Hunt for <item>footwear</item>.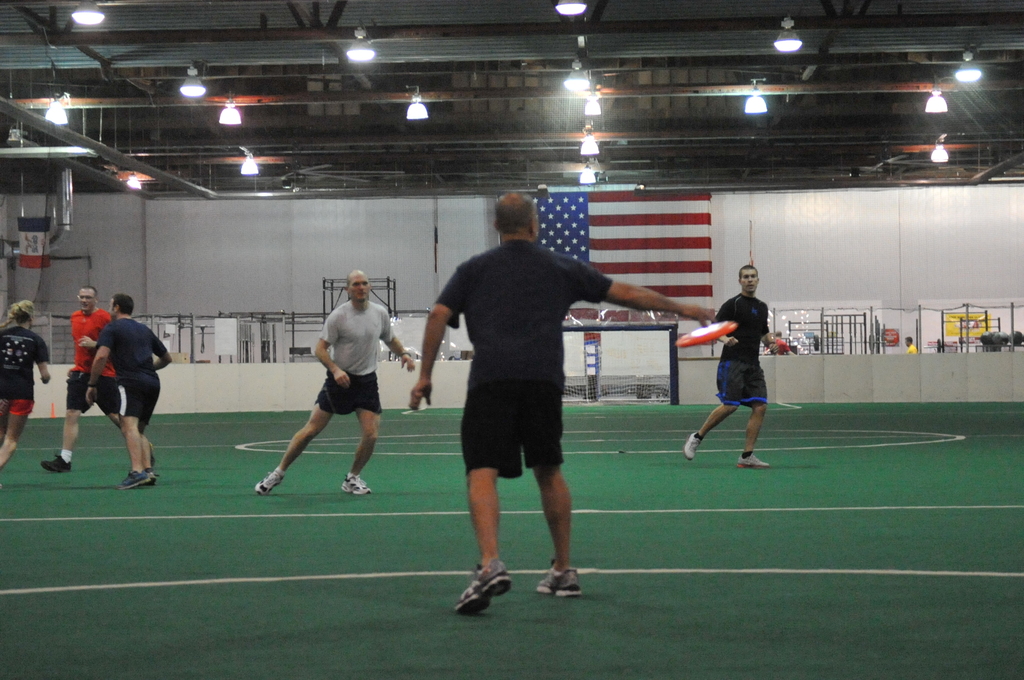
Hunted down at crop(447, 551, 512, 618).
